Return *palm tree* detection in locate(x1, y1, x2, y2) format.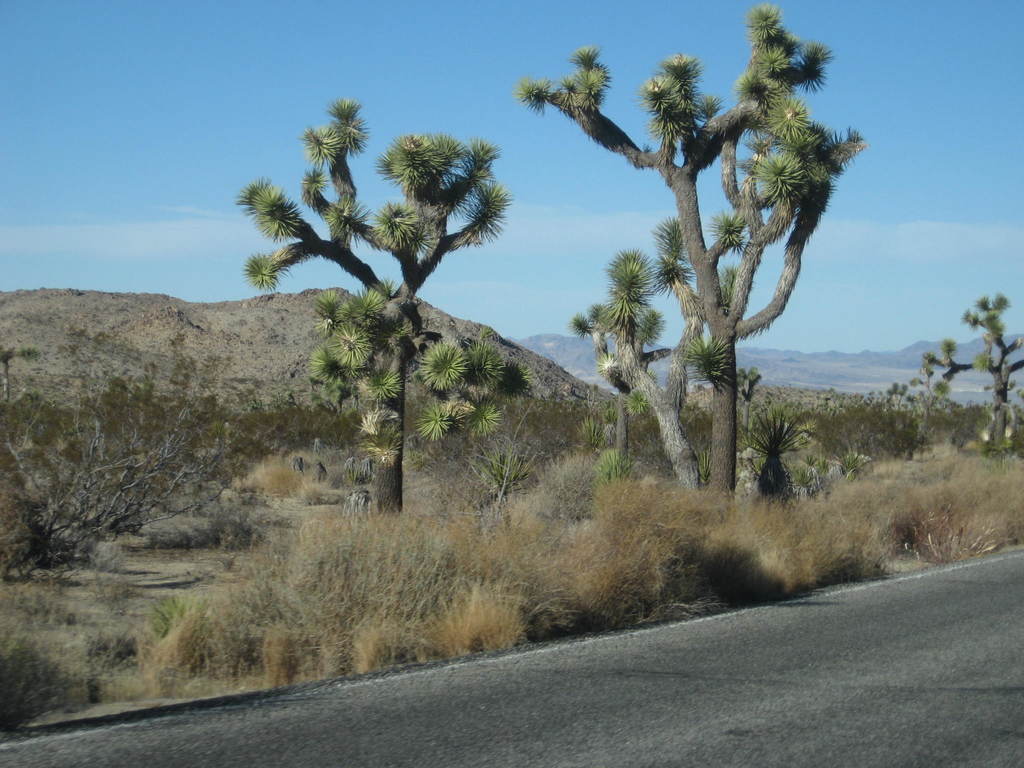
locate(556, 18, 810, 494).
